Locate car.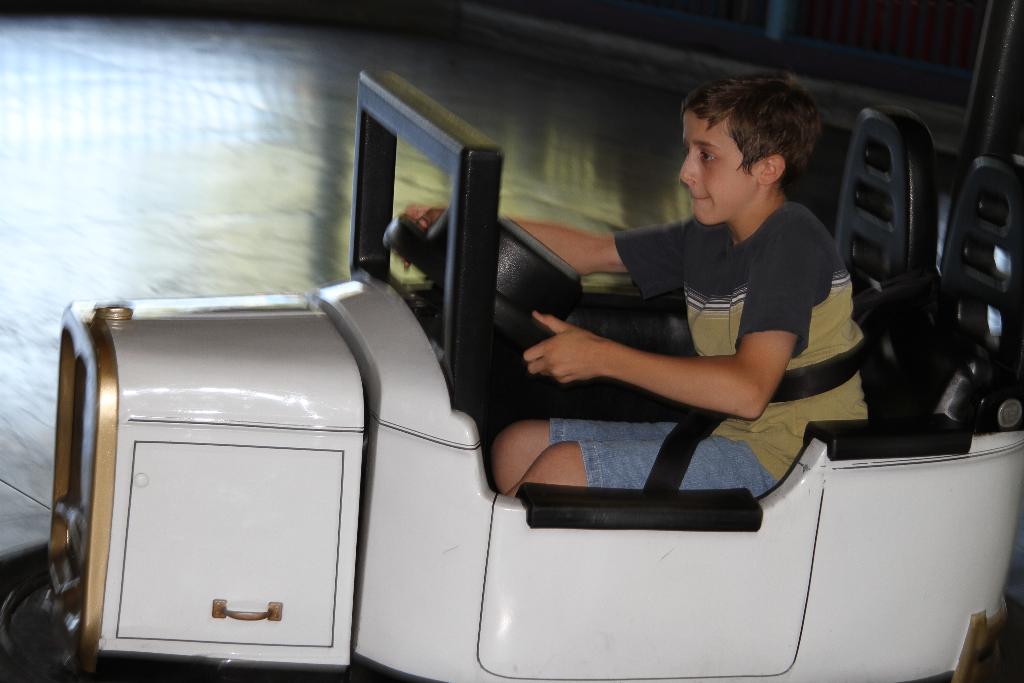
Bounding box: [left=0, top=69, right=1023, bottom=682].
